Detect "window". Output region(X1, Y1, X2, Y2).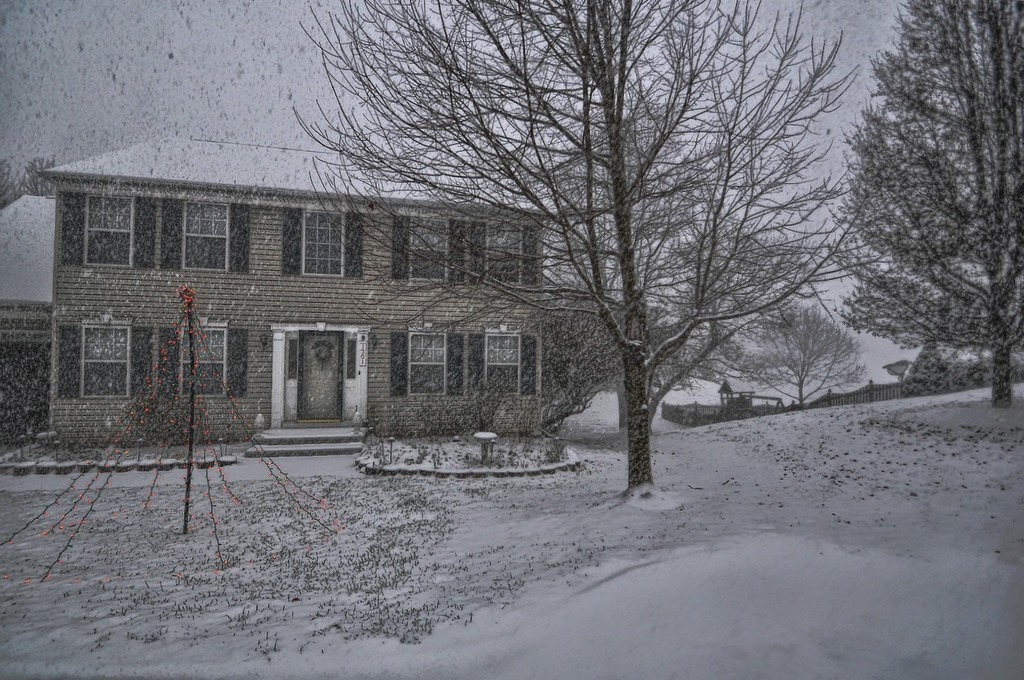
region(484, 329, 526, 397).
